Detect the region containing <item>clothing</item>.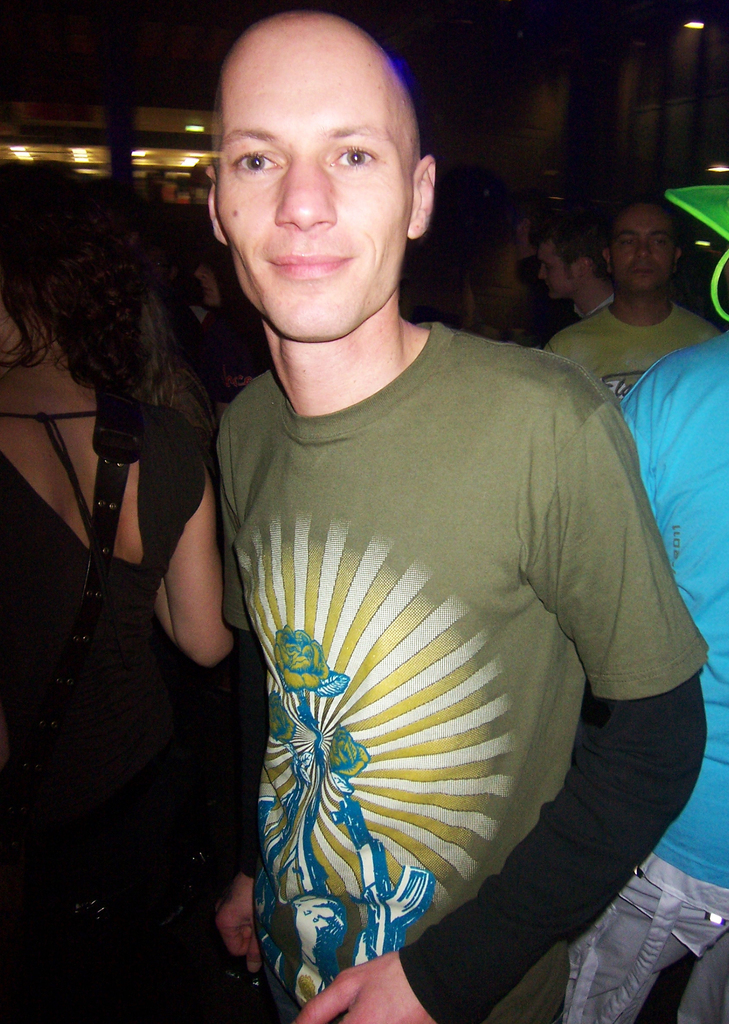
[x1=0, y1=389, x2=213, y2=1023].
